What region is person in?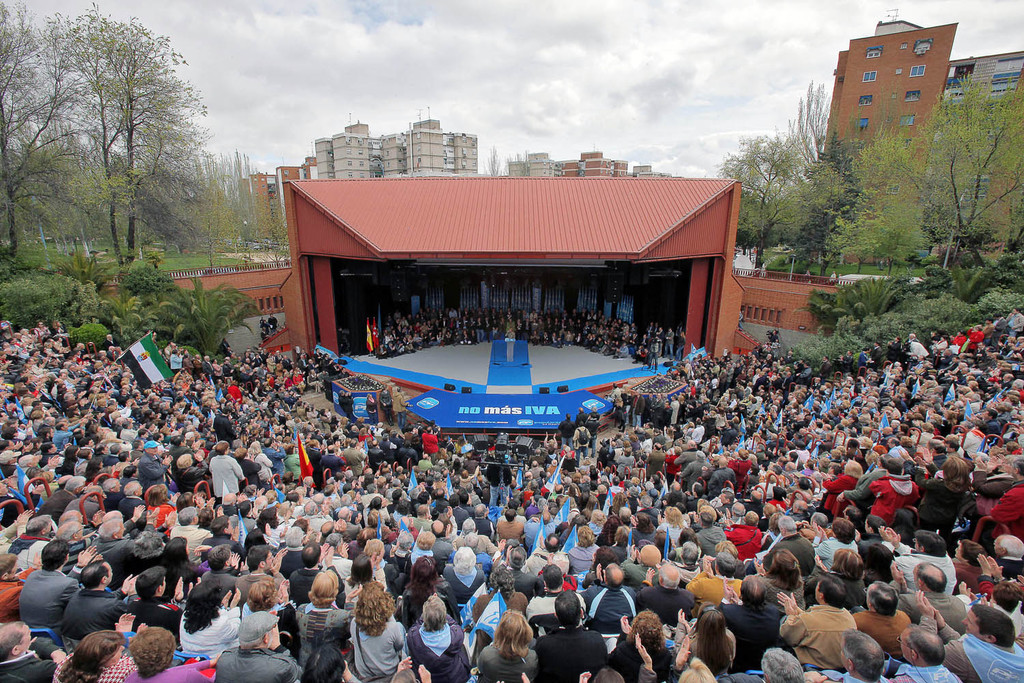
<box>760,544,806,616</box>.
